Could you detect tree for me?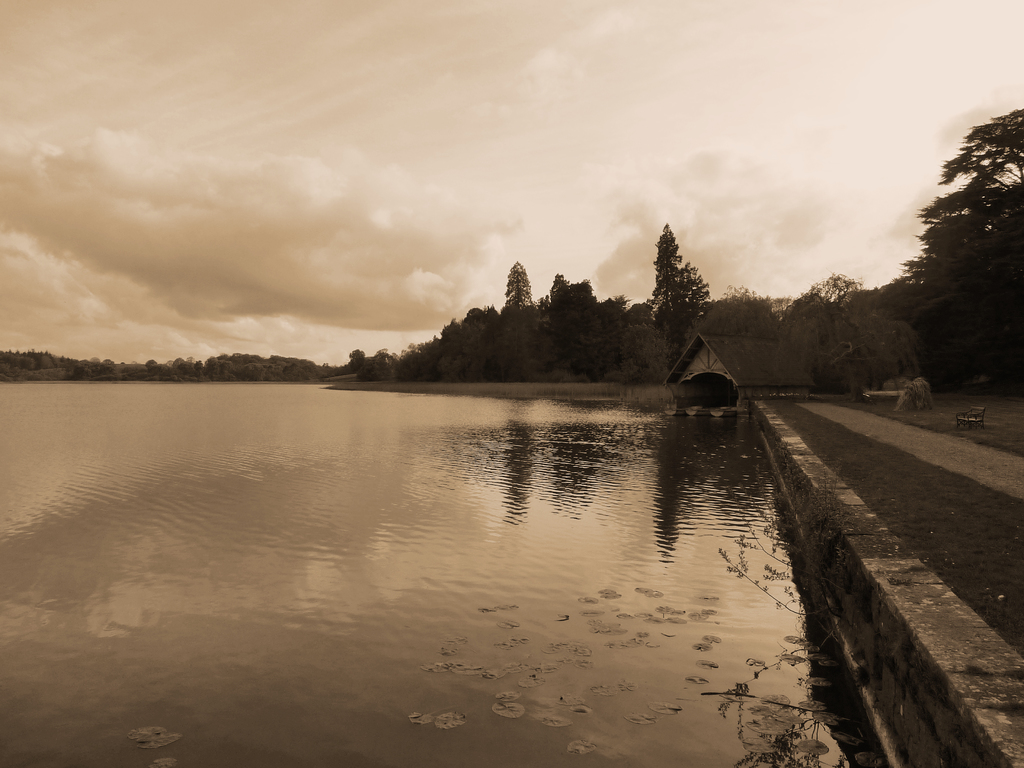
Detection result: rect(649, 221, 684, 312).
